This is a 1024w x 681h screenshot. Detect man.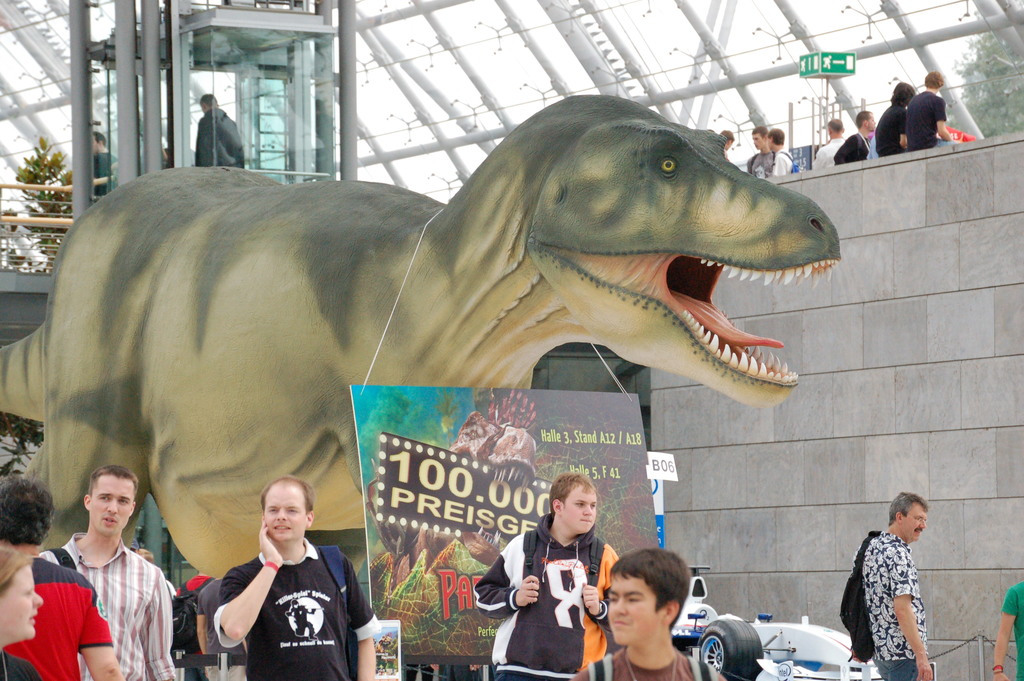
[874,81,915,156].
